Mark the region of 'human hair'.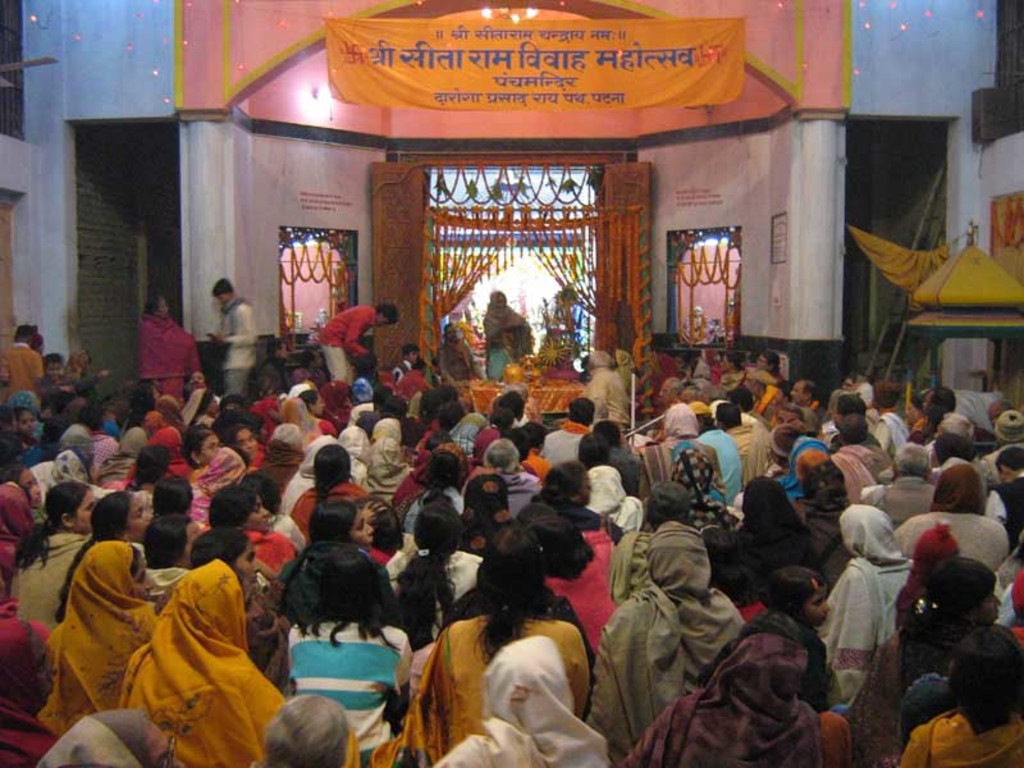
Region: 179/429/209/474.
